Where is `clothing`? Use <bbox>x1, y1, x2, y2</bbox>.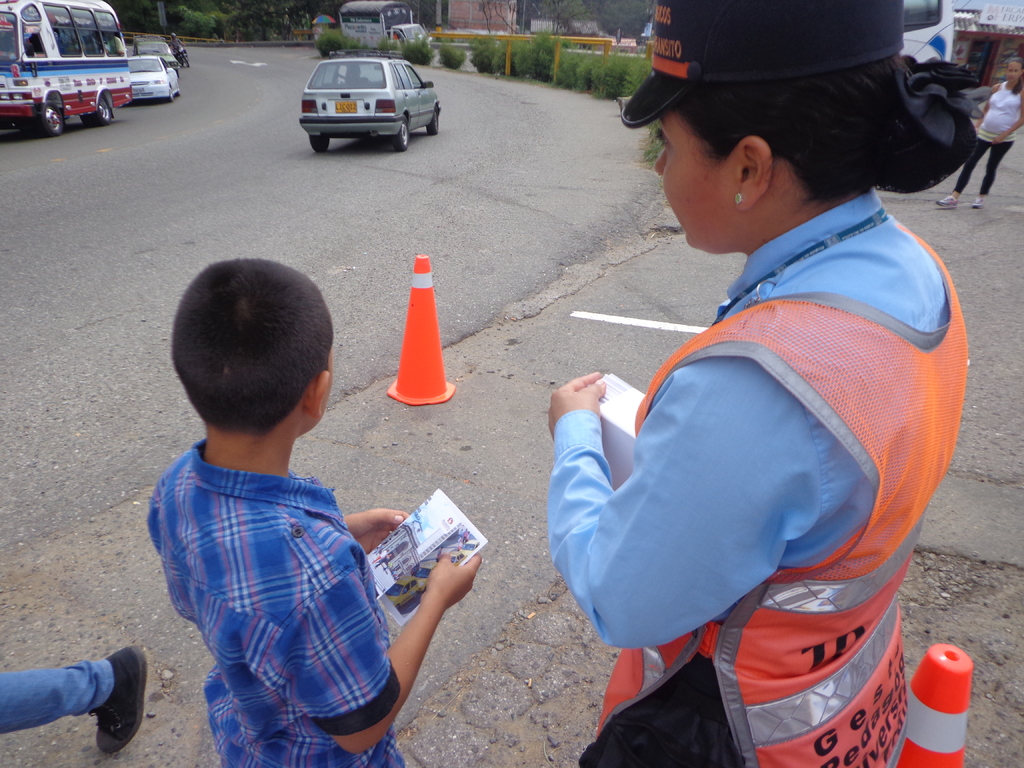
<bbox>147, 438, 406, 767</bbox>.
